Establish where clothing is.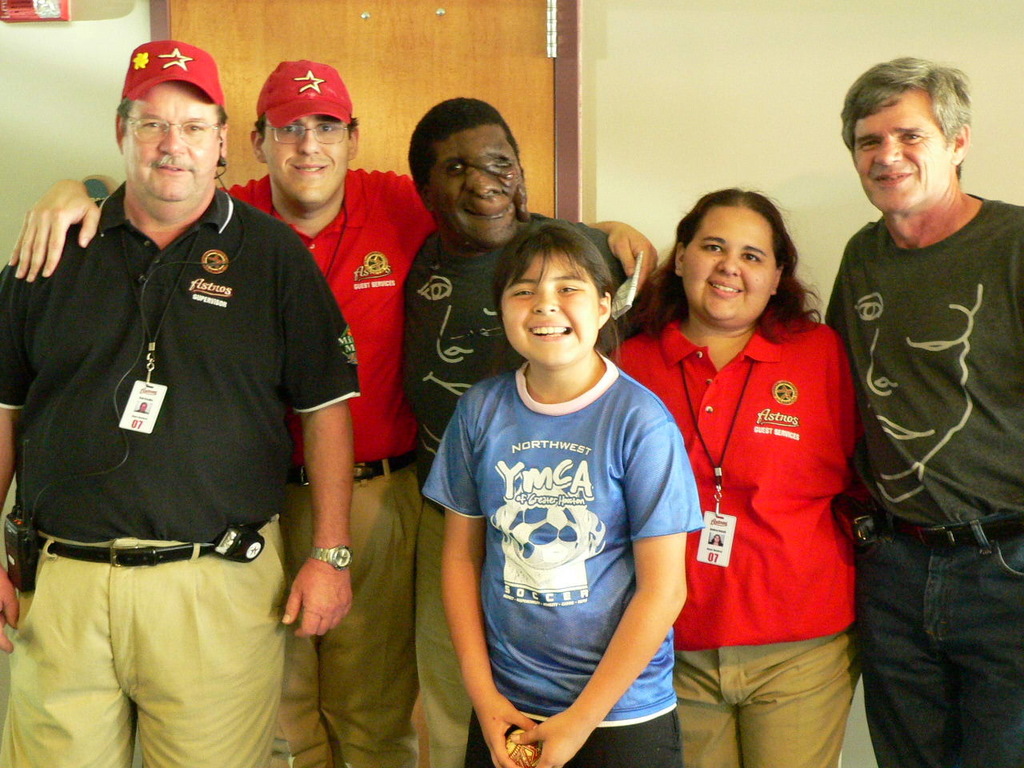
Established at BBox(822, 194, 1023, 767).
